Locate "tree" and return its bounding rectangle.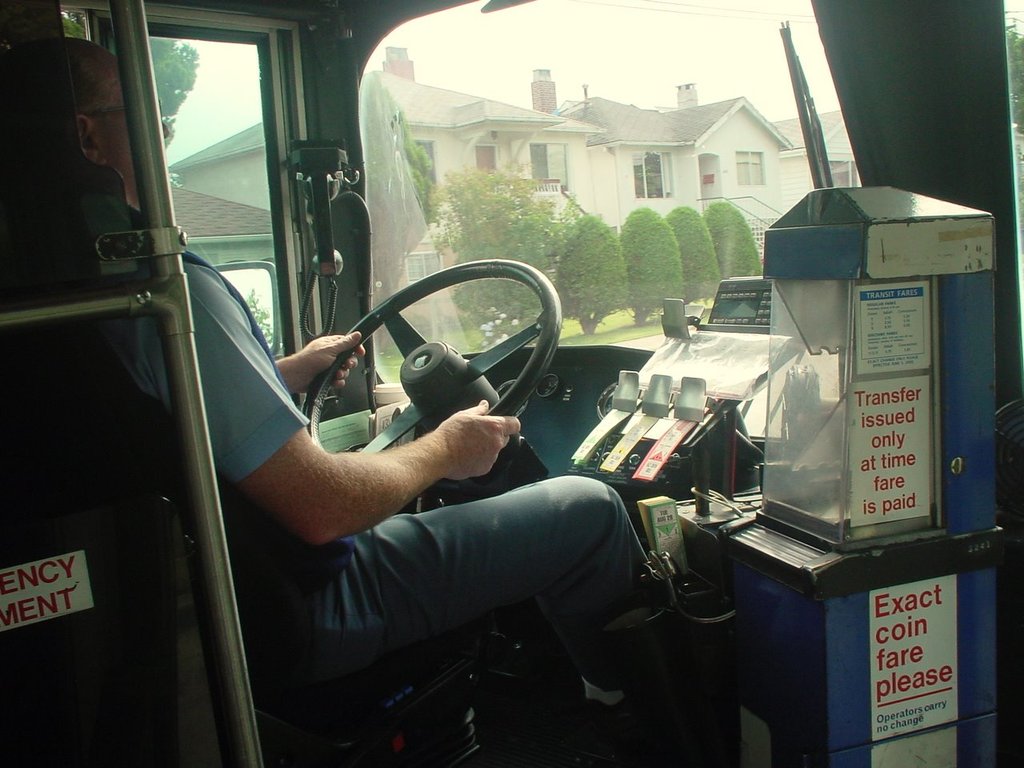
551, 209, 635, 334.
